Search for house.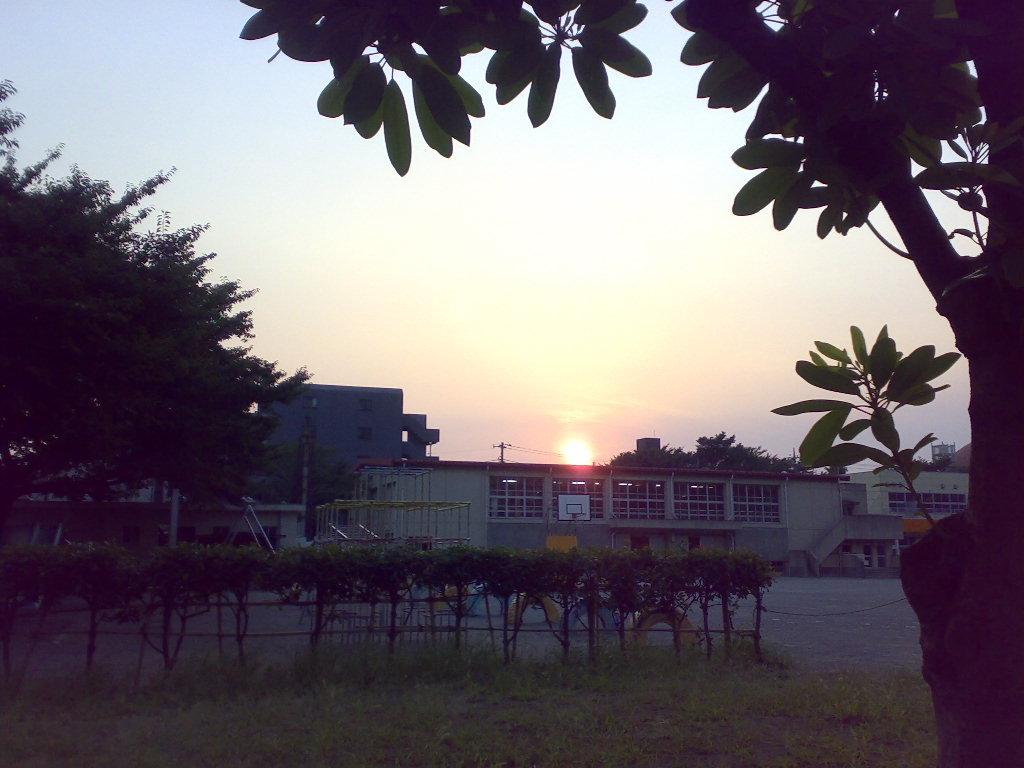
Found at x1=851 y1=467 x2=964 y2=576.
